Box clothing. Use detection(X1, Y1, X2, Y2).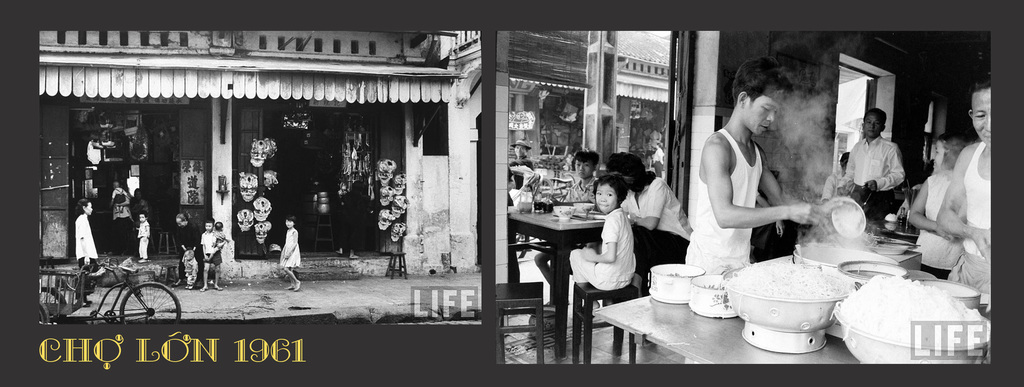
detection(134, 217, 155, 265).
